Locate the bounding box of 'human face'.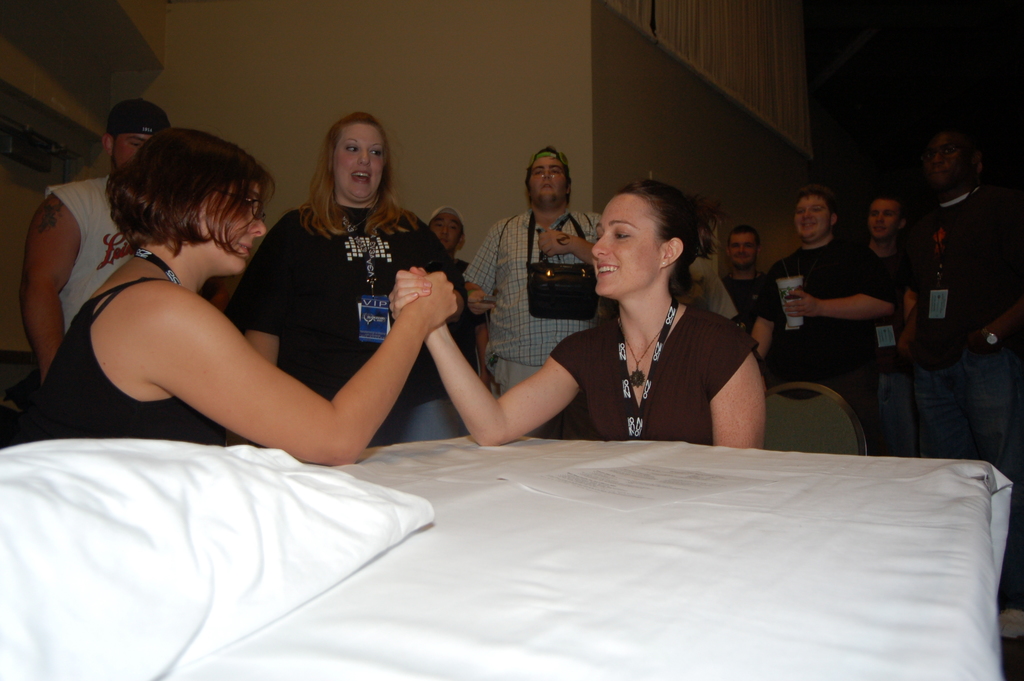
Bounding box: 923/127/956/188.
